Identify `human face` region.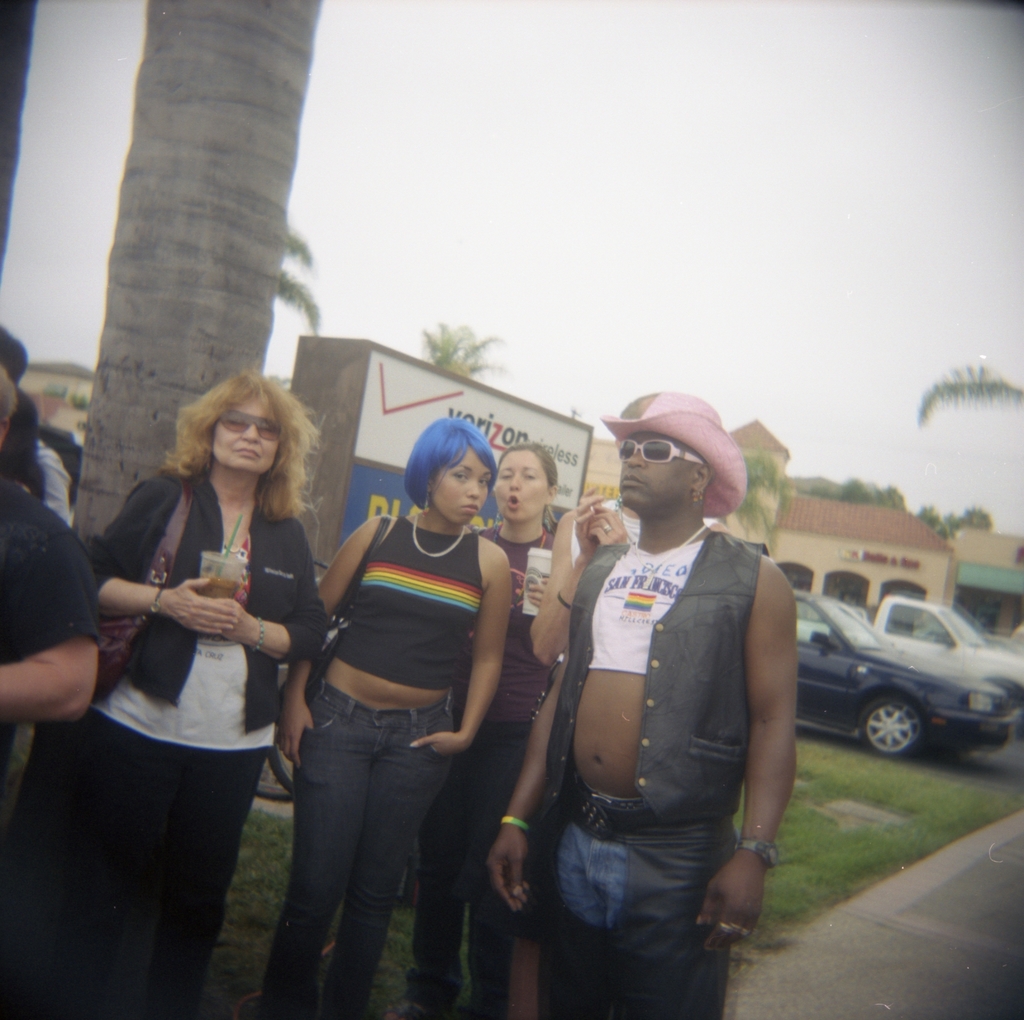
Region: 490,448,550,521.
